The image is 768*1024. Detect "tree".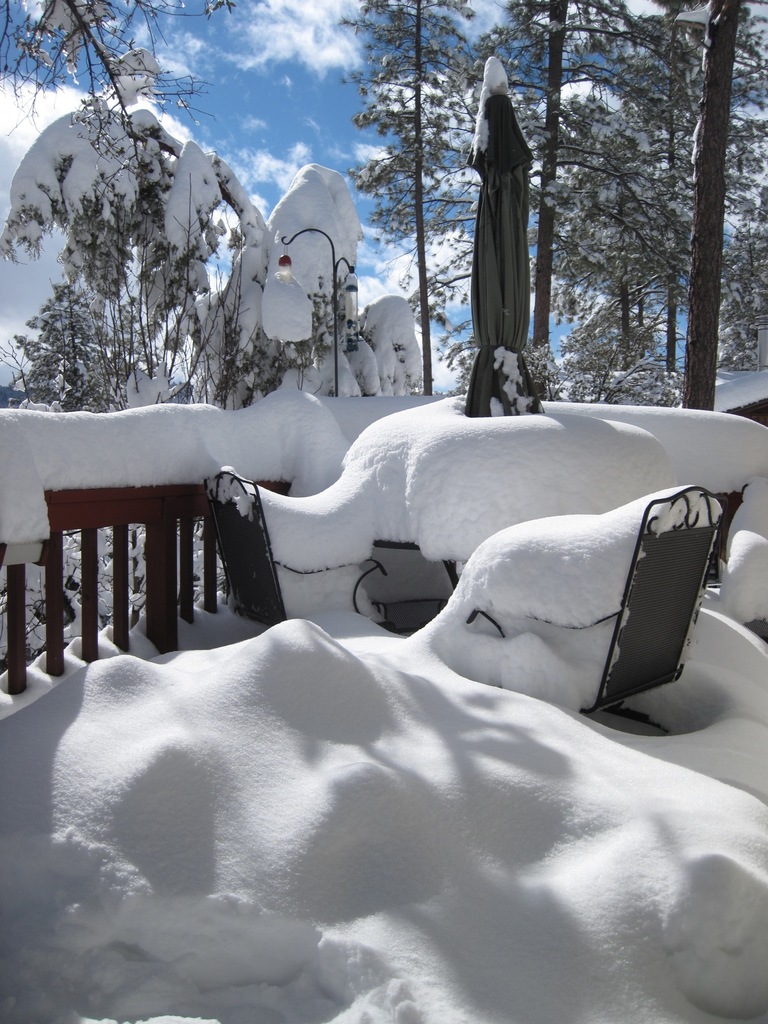
Detection: x1=338, y1=0, x2=484, y2=399.
